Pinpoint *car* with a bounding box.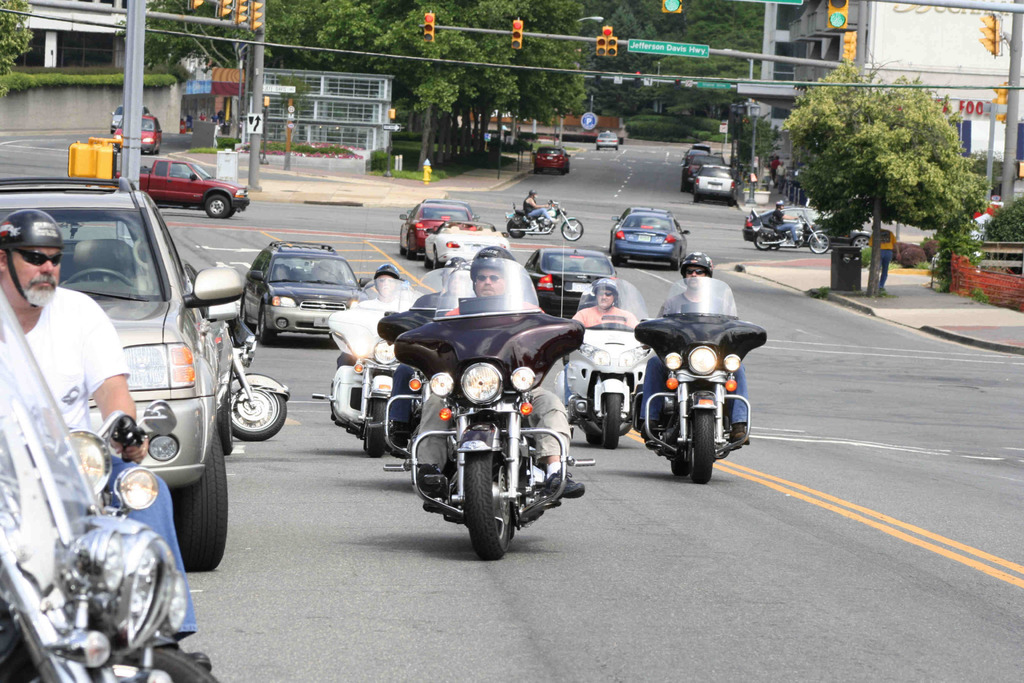
<bbox>609, 201, 705, 272</bbox>.
